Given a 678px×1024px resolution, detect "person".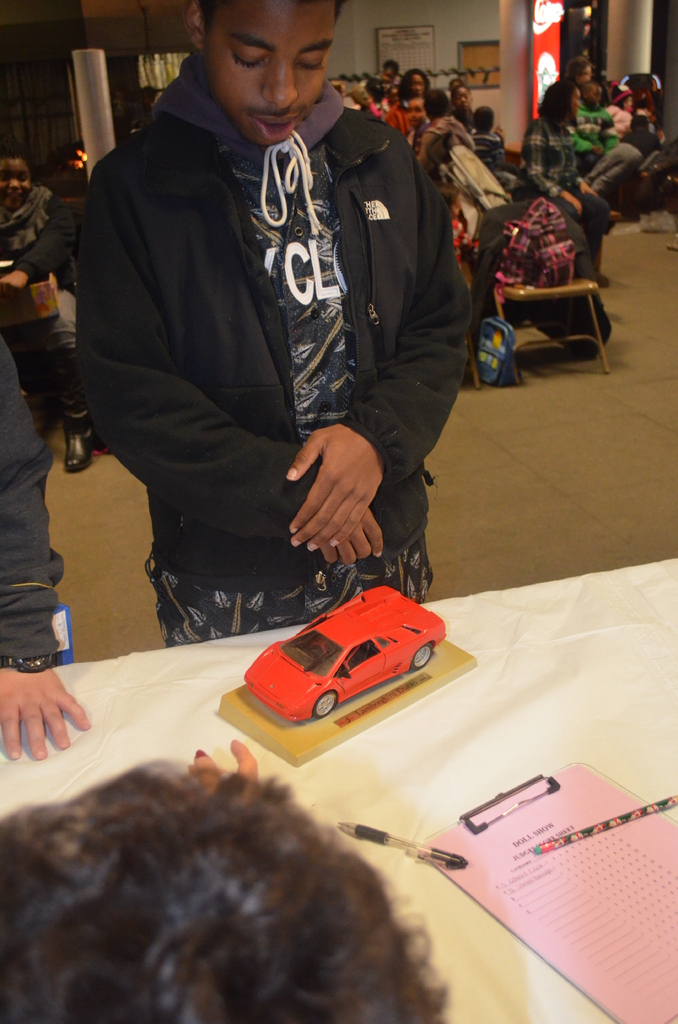
left=316, top=58, right=677, bottom=364.
